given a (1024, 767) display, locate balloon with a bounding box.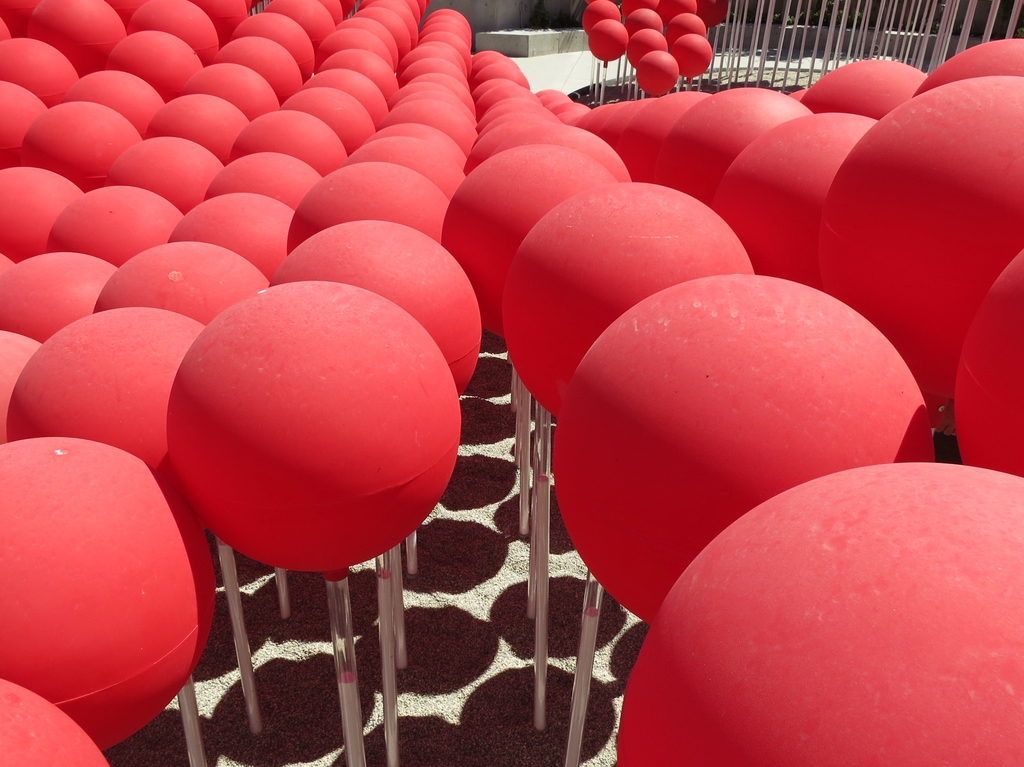
Located: [left=0, top=252, right=116, bottom=342].
